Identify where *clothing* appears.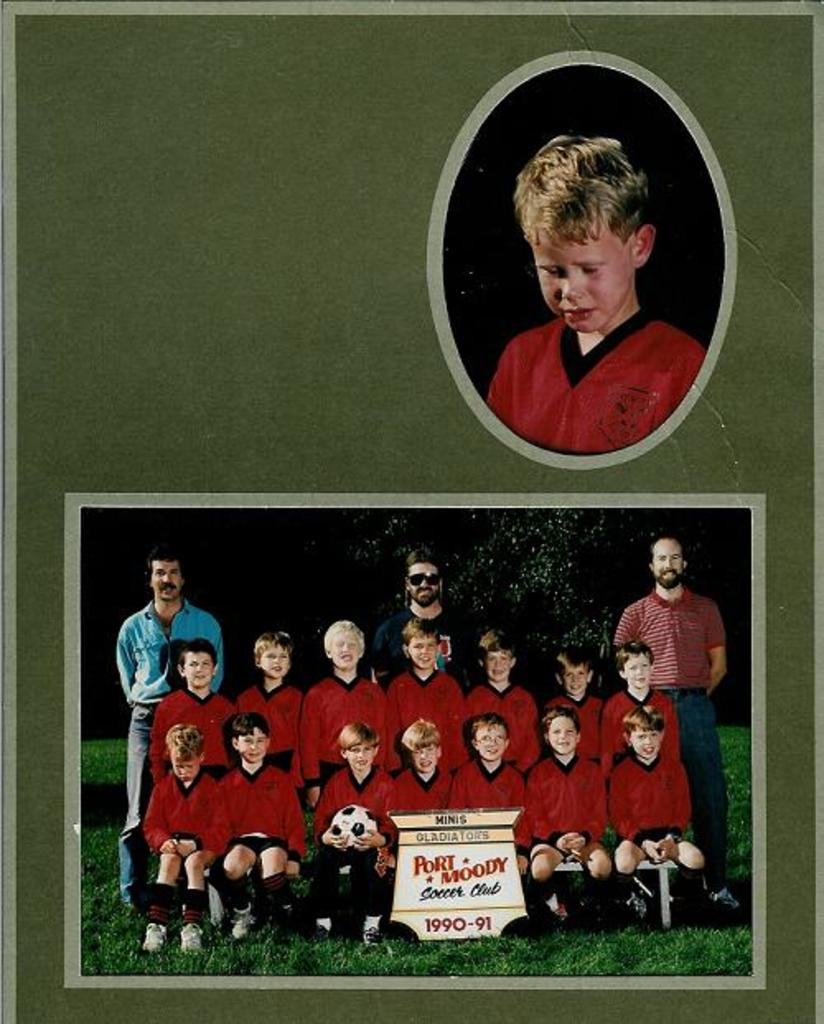
Appears at 470/242/714/457.
